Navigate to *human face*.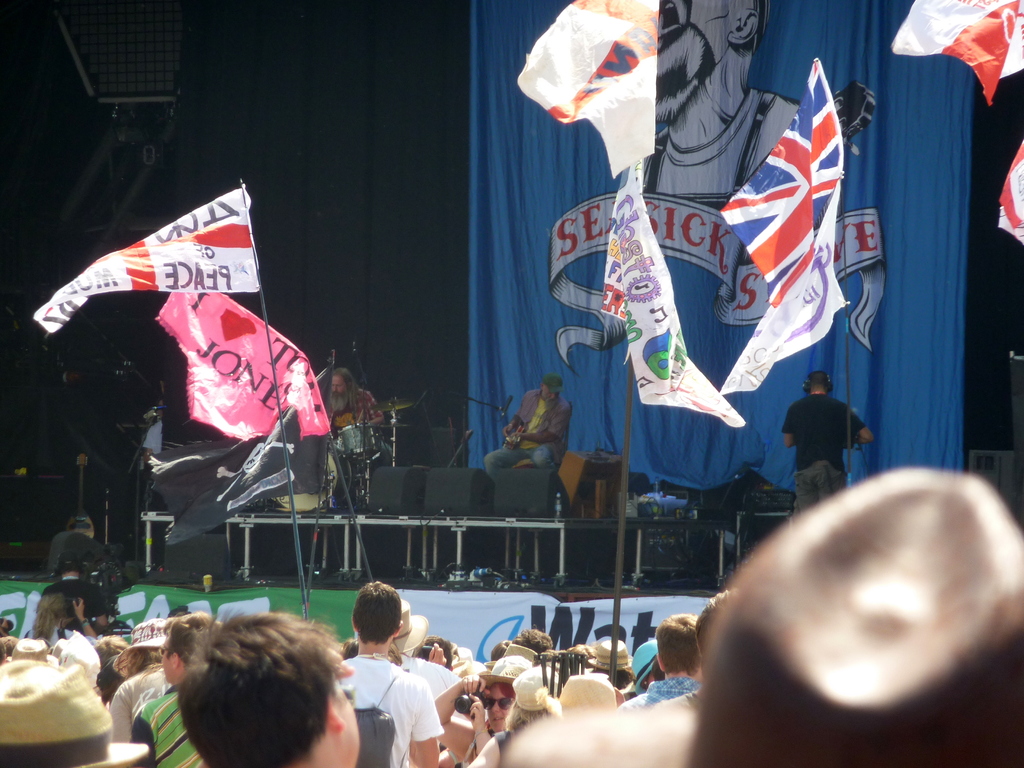
Navigation target: <box>333,675,358,767</box>.
